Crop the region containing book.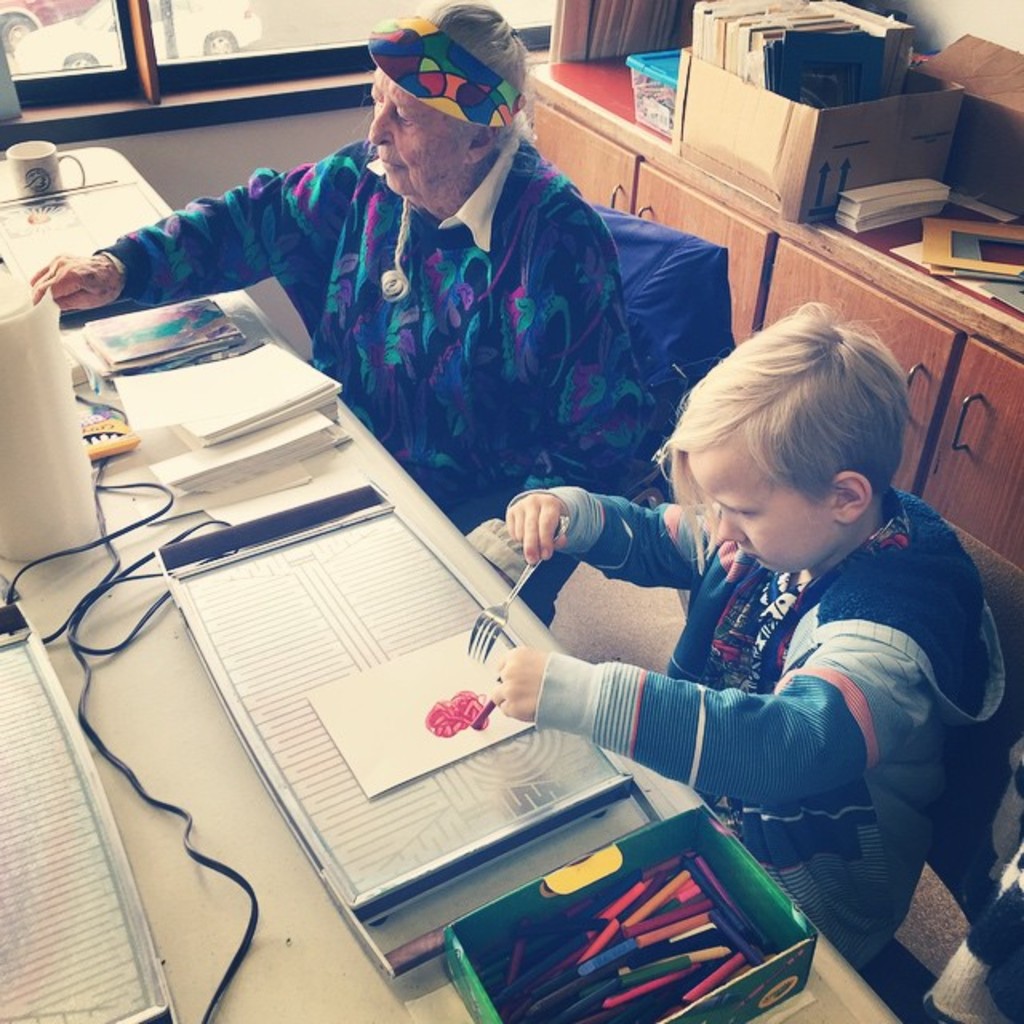
Crop region: 80/293/240/365.
